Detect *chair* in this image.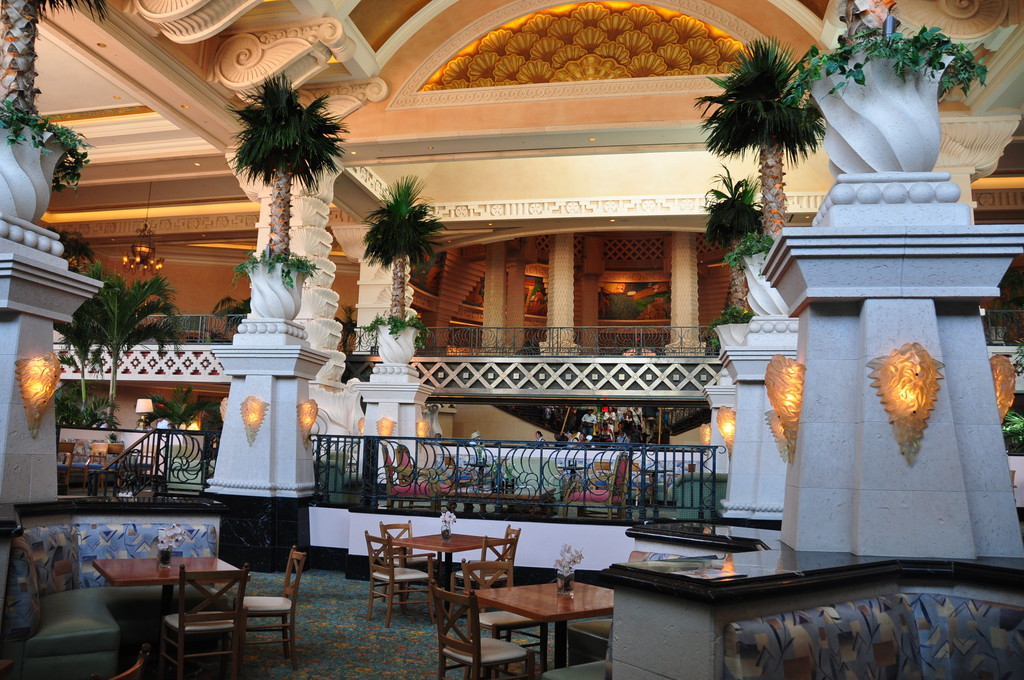
Detection: [157, 560, 249, 679].
